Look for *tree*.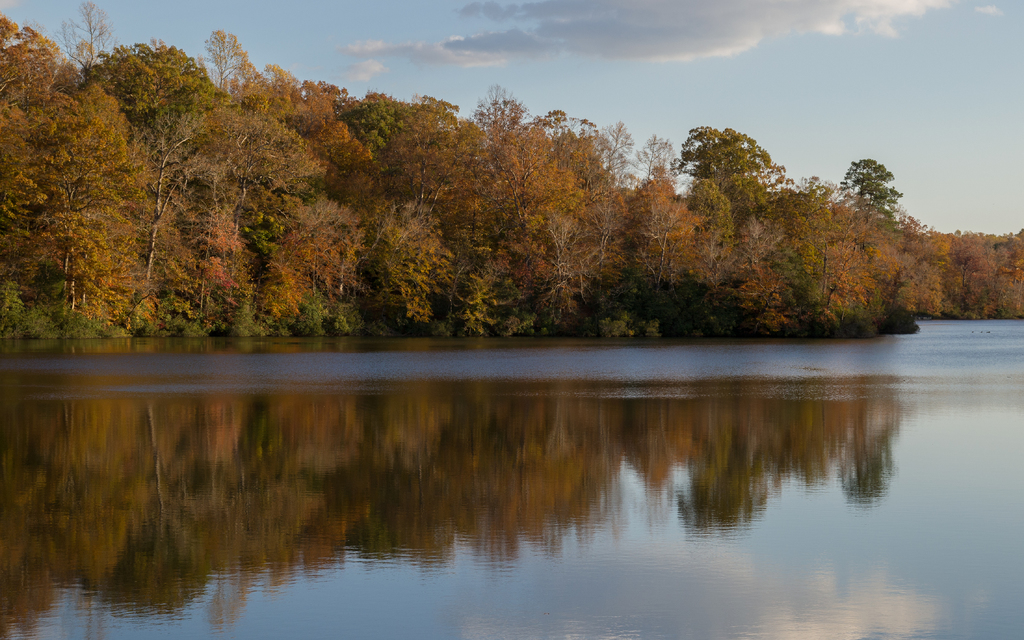
Found: (x1=15, y1=56, x2=144, y2=332).
